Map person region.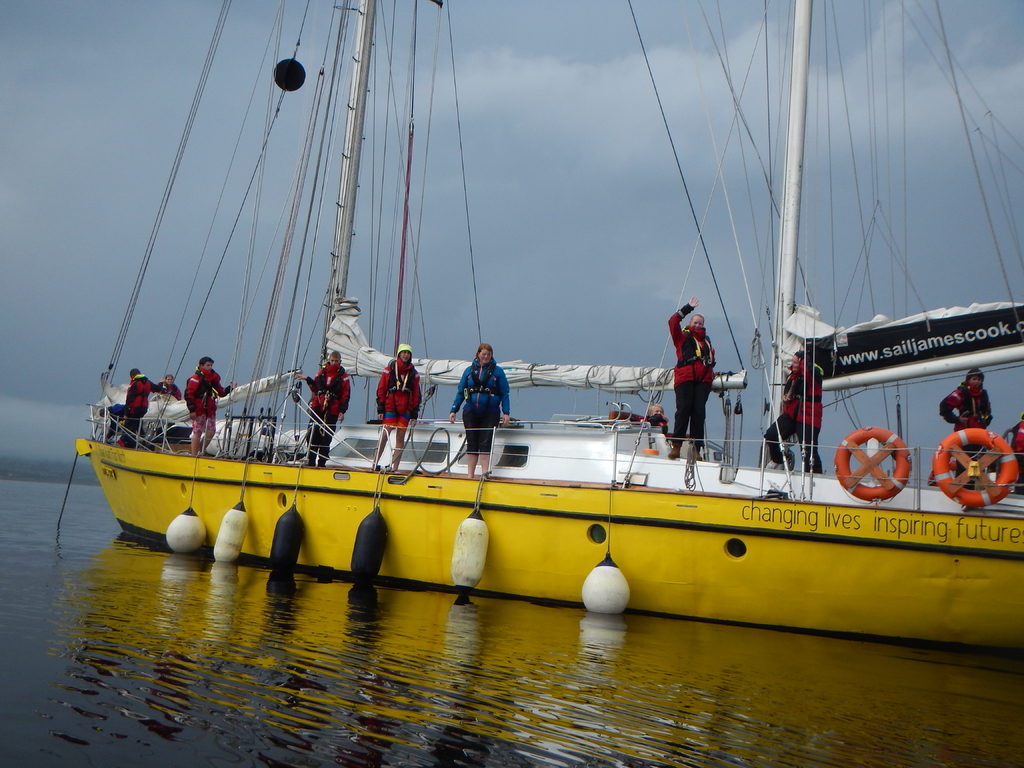
Mapped to 375, 345, 422, 472.
